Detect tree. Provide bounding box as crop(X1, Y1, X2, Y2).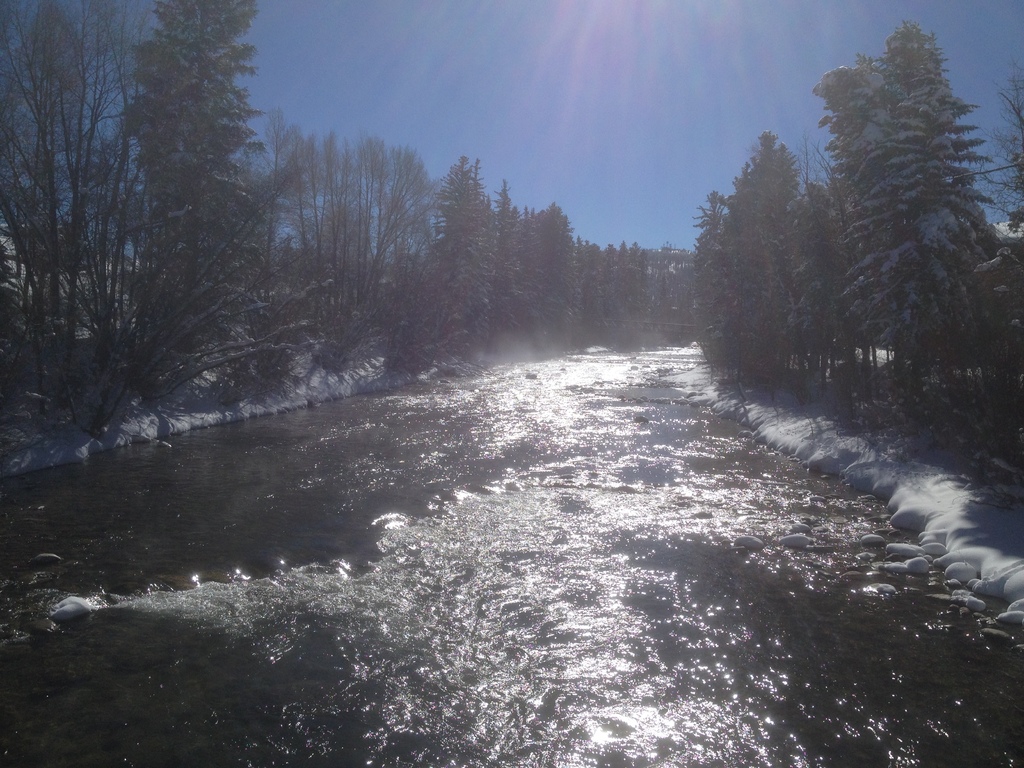
crop(0, 0, 133, 399).
